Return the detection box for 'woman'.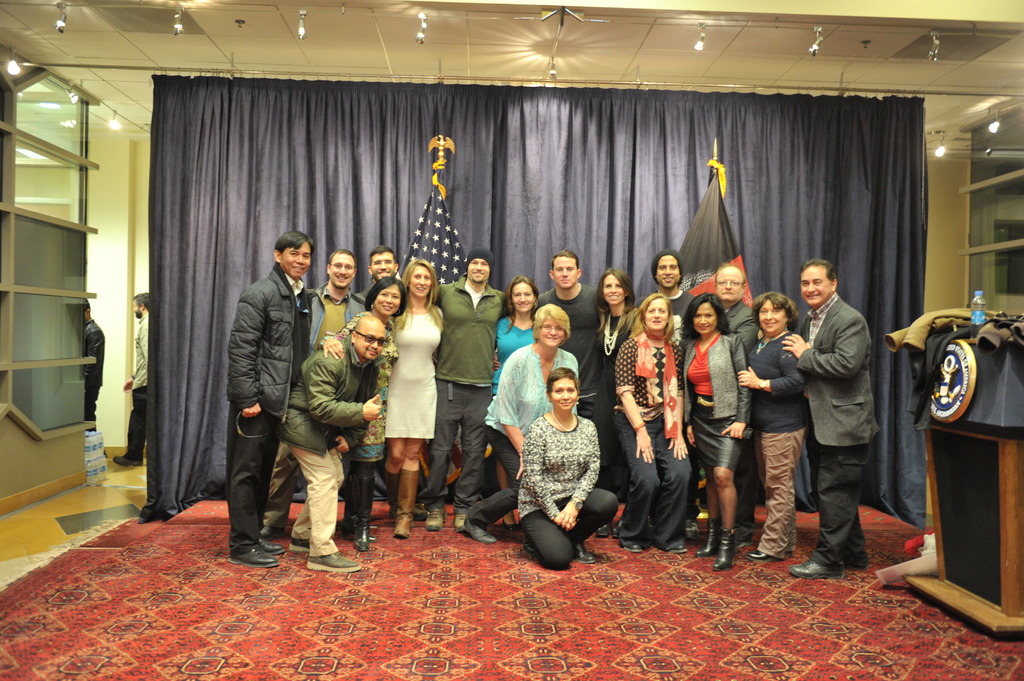
489, 277, 540, 397.
